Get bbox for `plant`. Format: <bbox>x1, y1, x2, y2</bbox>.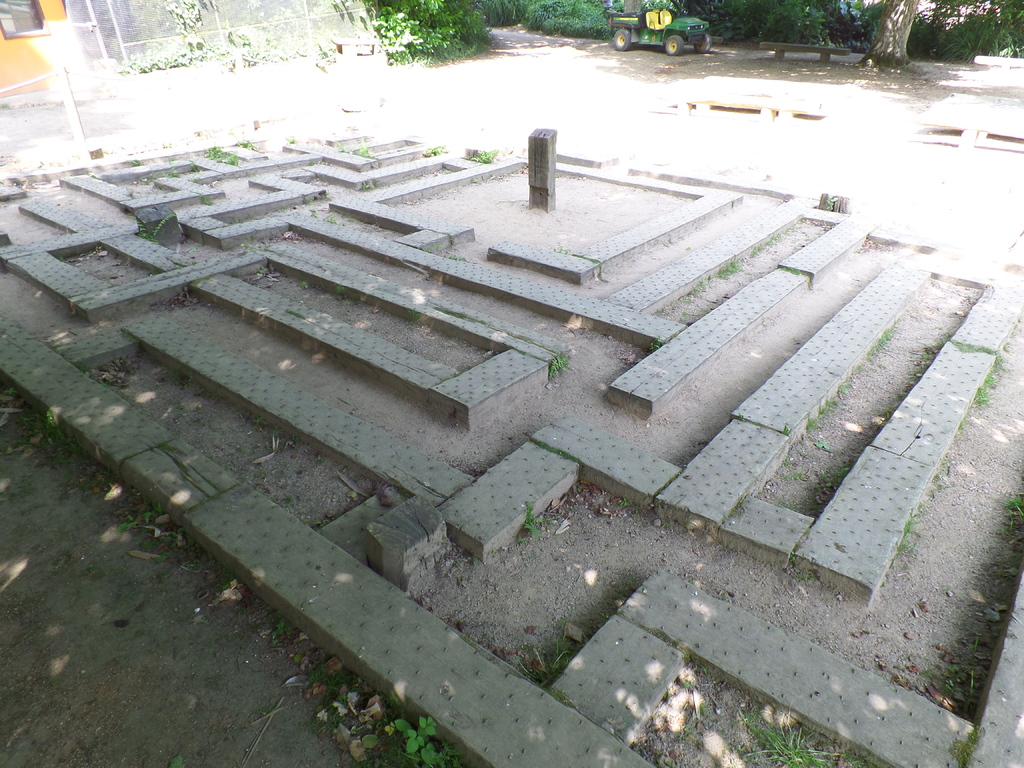
<bbox>118, 499, 166, 533</bbox>.
